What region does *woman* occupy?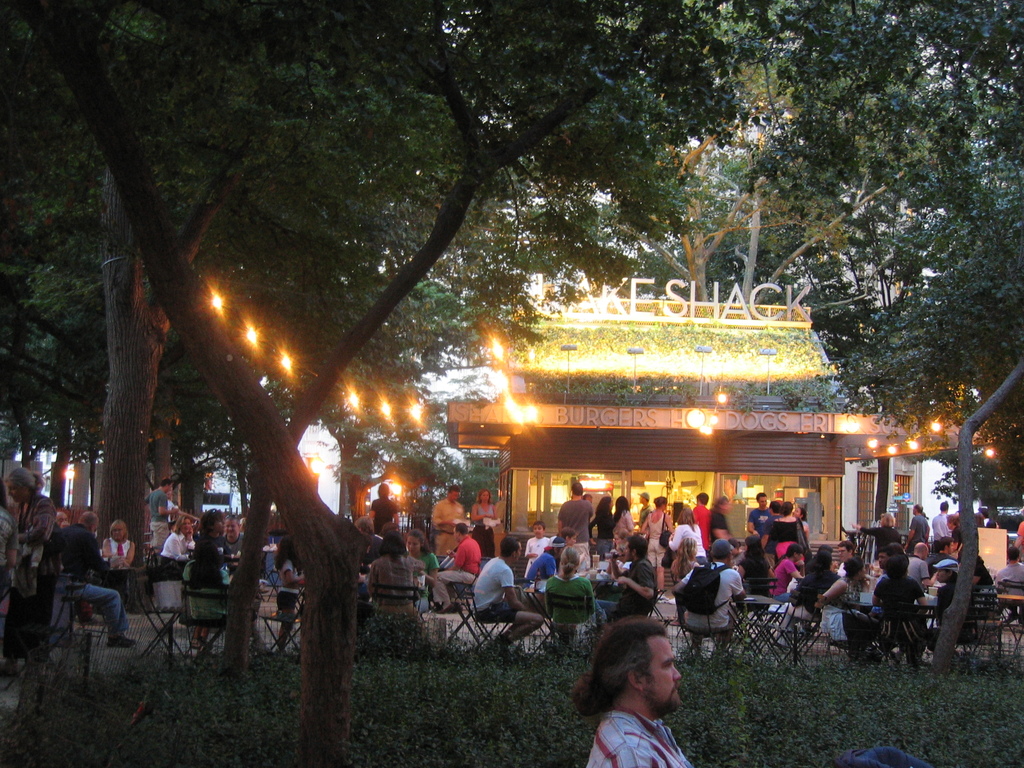
851, 512, 900, 557.
